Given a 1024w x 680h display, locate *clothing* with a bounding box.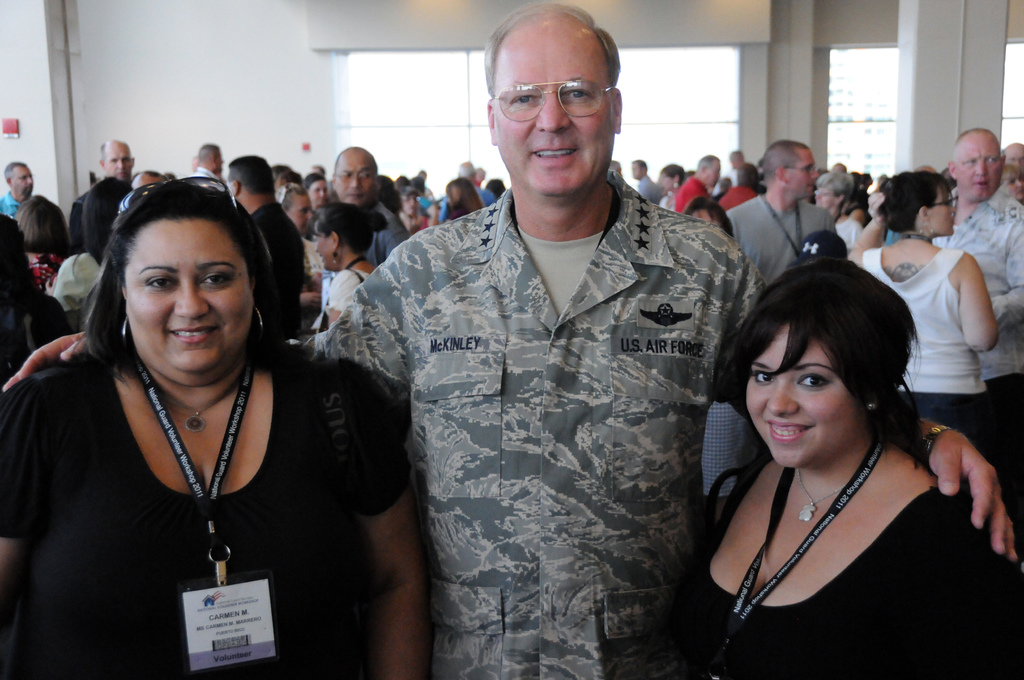
Located: x1=720 y1=187 x2=840 y2=287.
